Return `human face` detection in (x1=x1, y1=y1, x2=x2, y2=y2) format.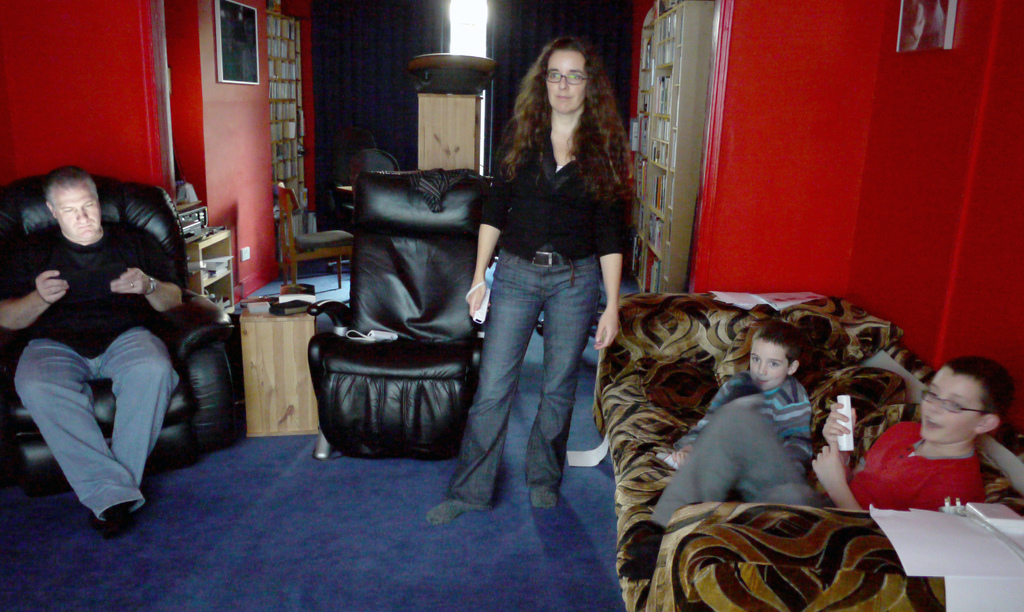
(x1=922, y1=374, x2=982, y2=442).
